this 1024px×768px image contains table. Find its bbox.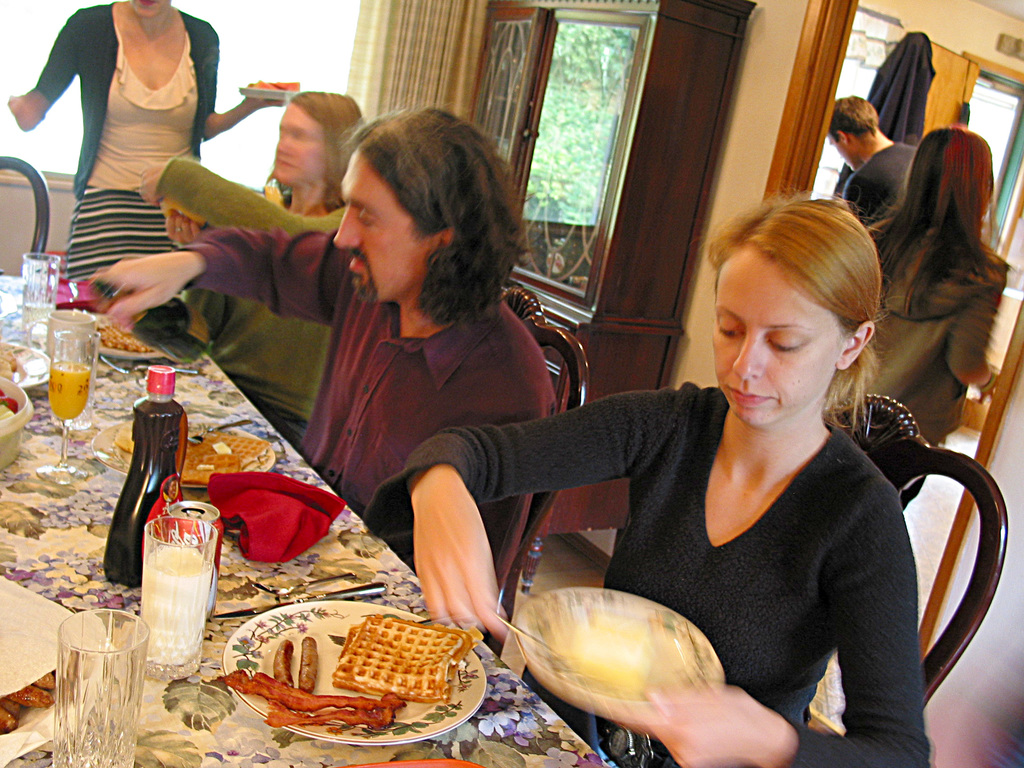
box(0, 271, 616, 767).
